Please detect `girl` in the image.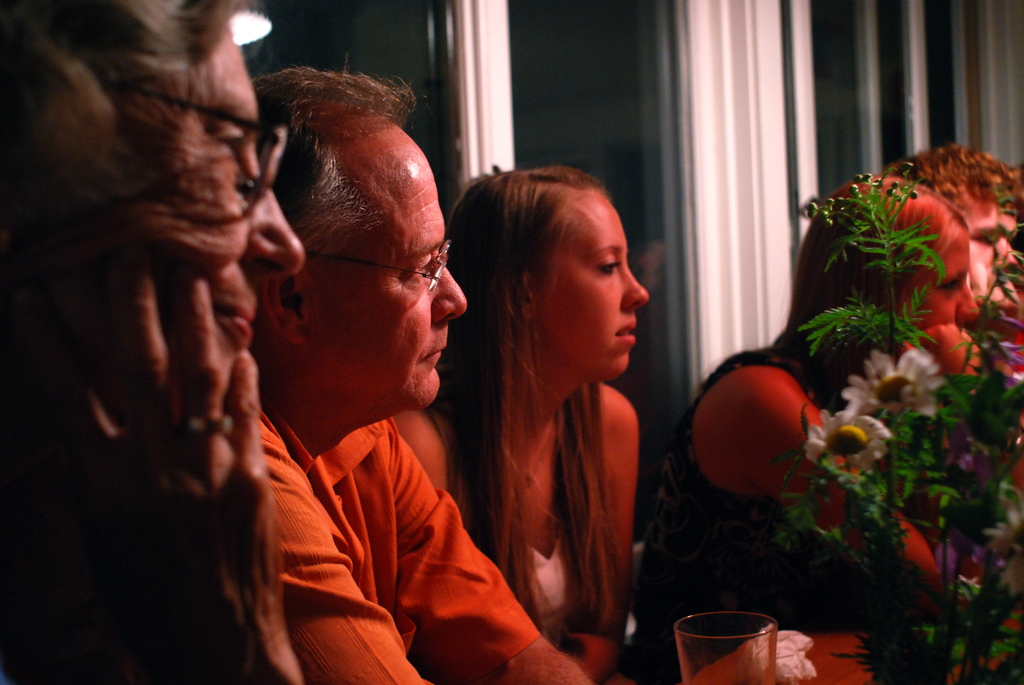
(left=659, top=175, right=993, bottom=684).
